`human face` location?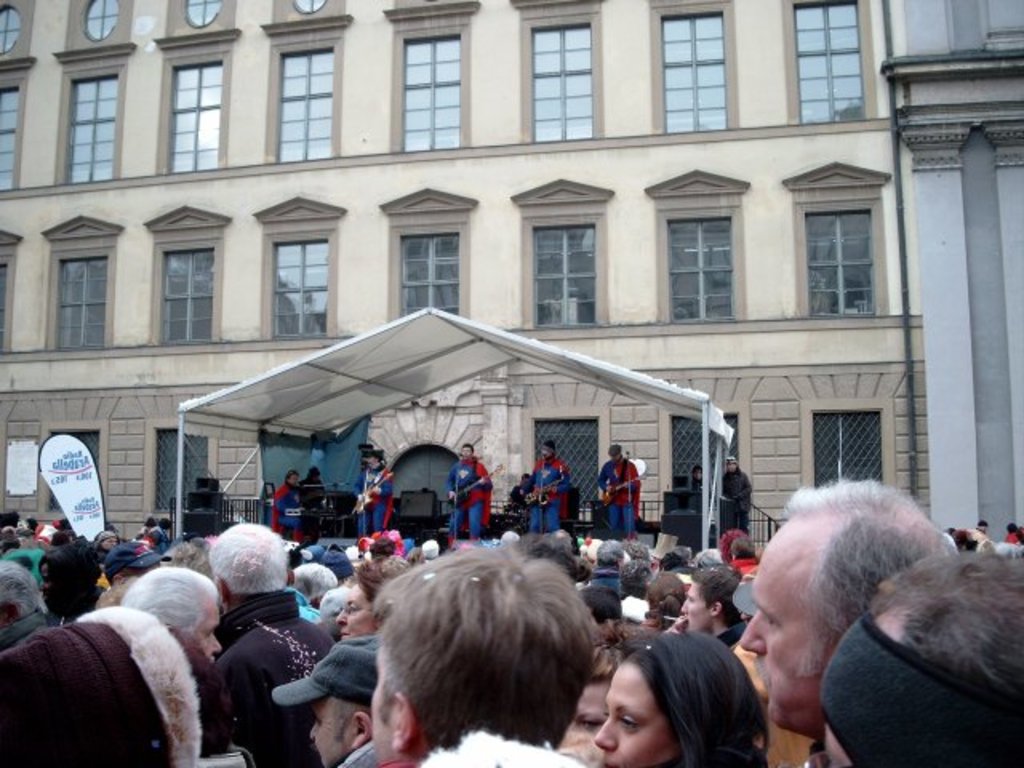
<box>563,680,613,739</box>
